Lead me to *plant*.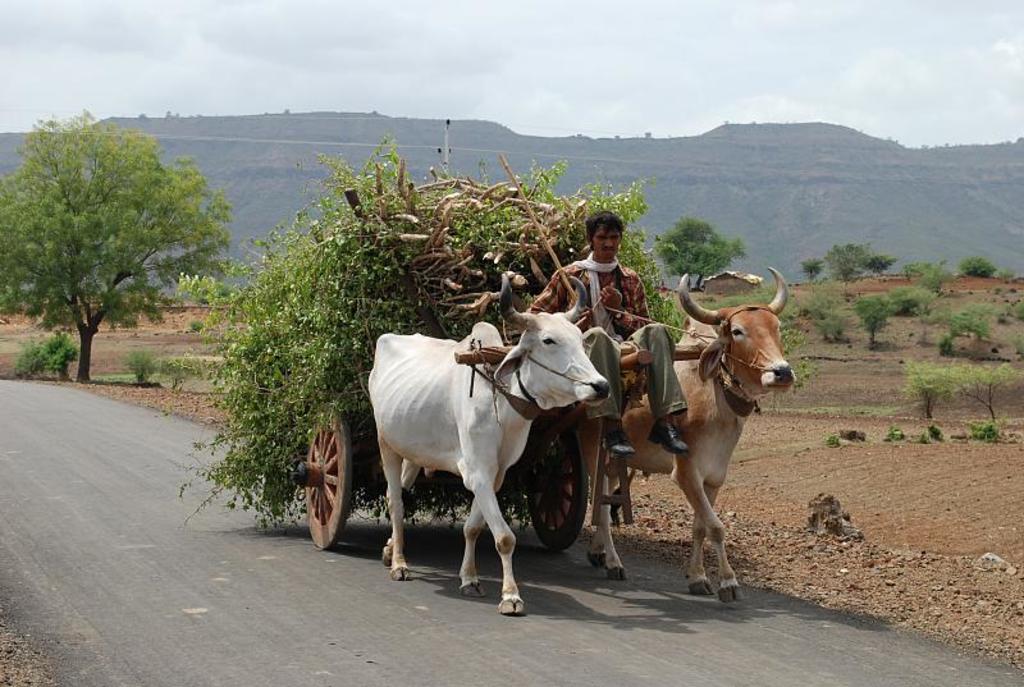
Lead to [left=884, top=285, right=936, bottom=308].
